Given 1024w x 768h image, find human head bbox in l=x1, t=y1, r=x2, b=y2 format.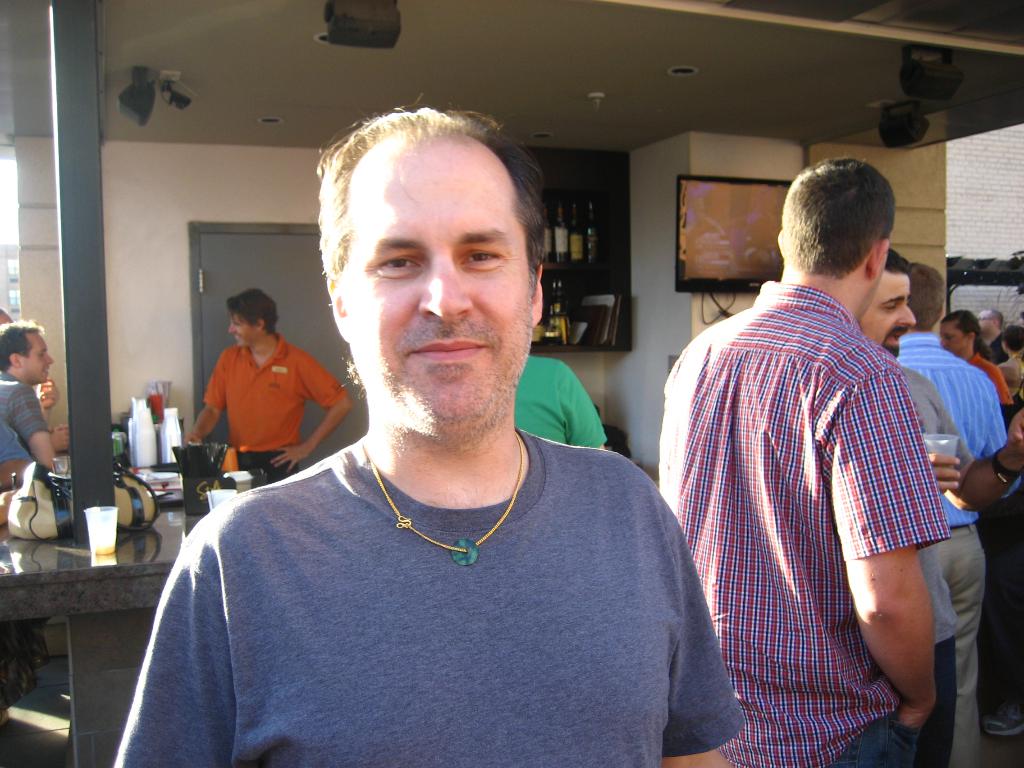
l=0, t=324, r=55, b=383.
